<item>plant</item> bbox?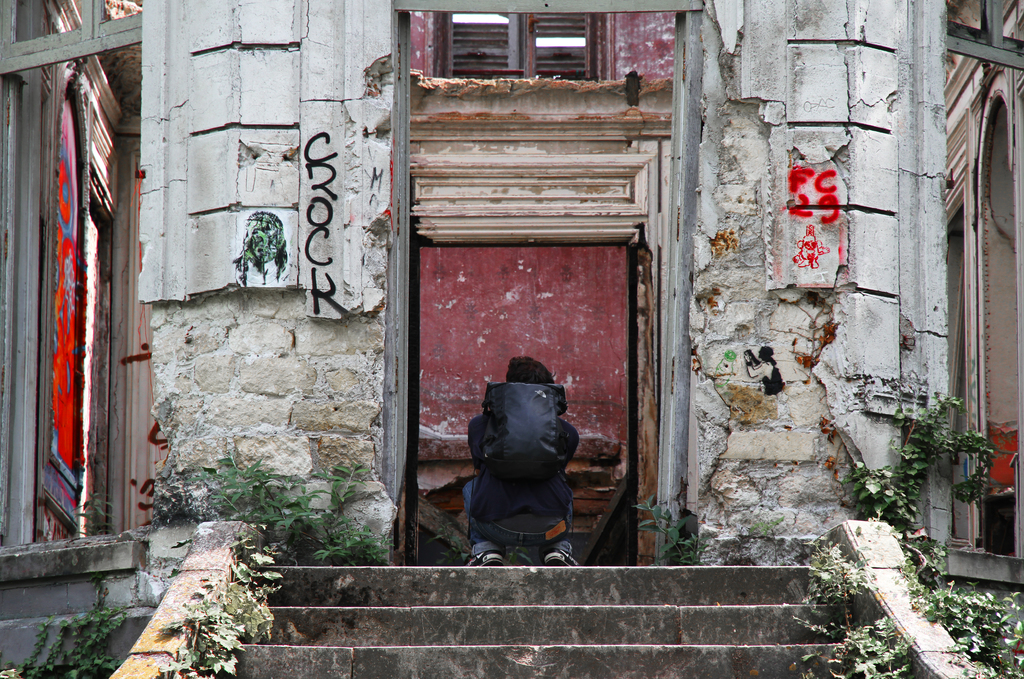
749:516:795:573
